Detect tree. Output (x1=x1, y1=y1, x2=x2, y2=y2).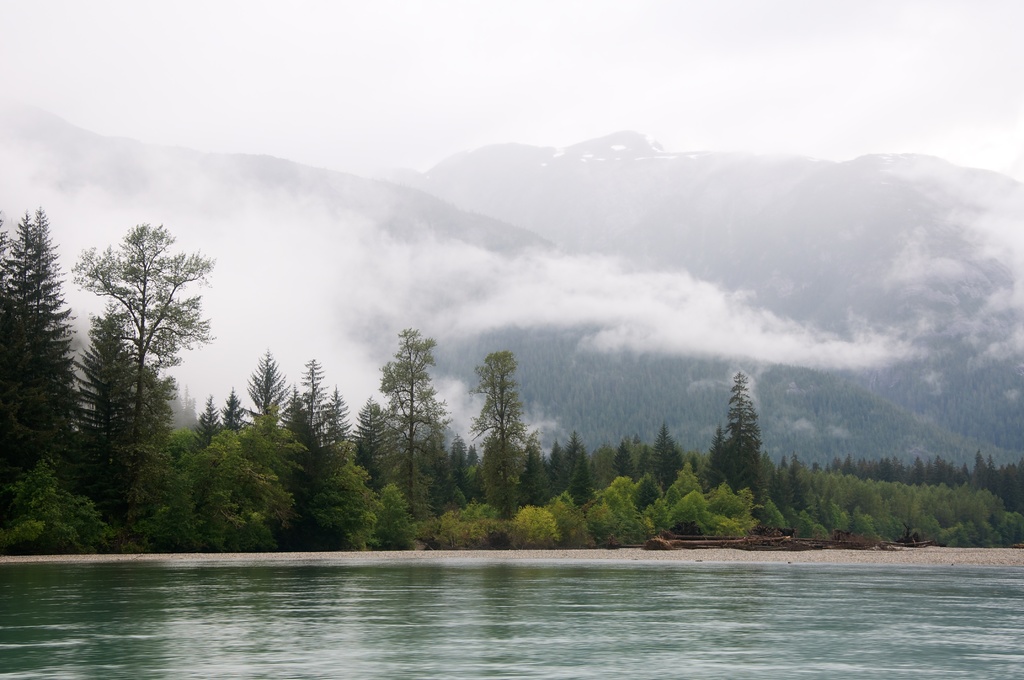
(x1=2, y1=204, x2=85, y2=482).
